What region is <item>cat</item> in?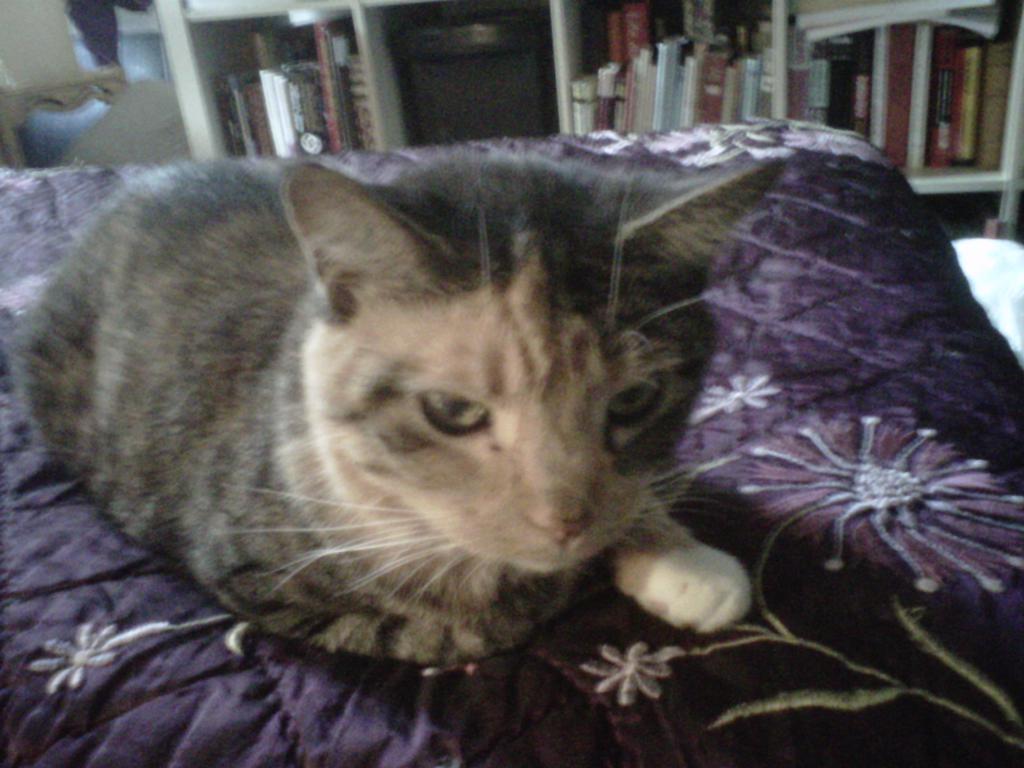
x1=3 y1=156 x2=778 y2=673.
